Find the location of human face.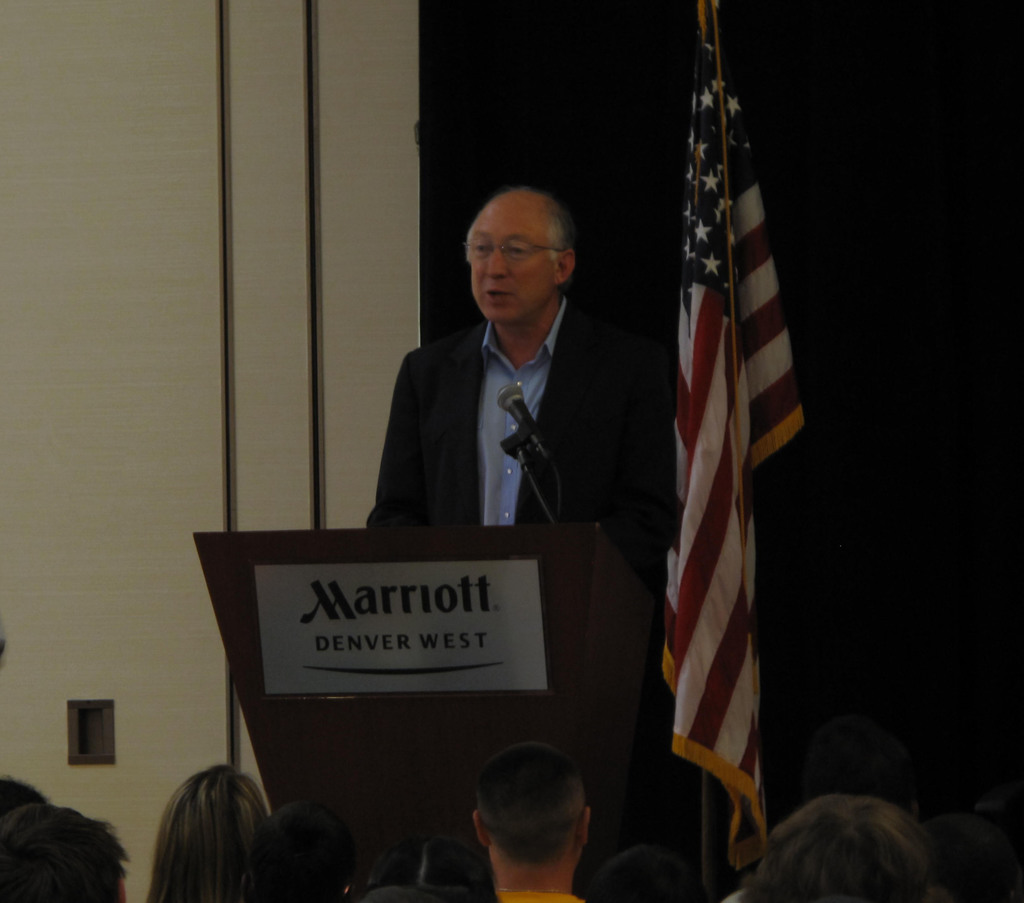
Location: box=[467, 195, 556, 324].
